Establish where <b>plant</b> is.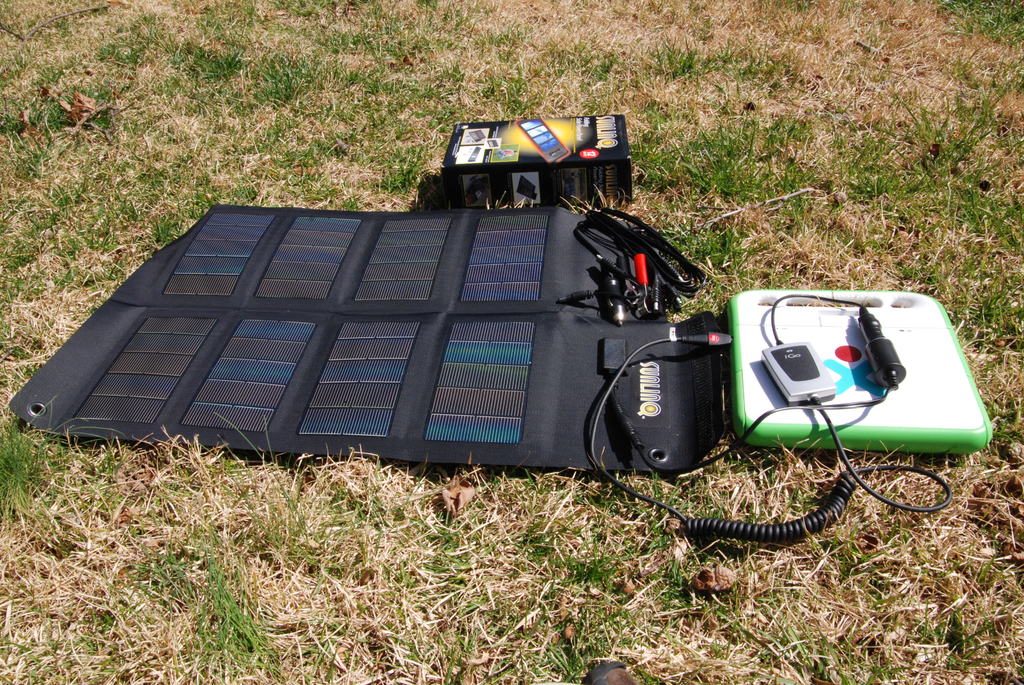
Established at select_region(173, 31, 241, 90).
